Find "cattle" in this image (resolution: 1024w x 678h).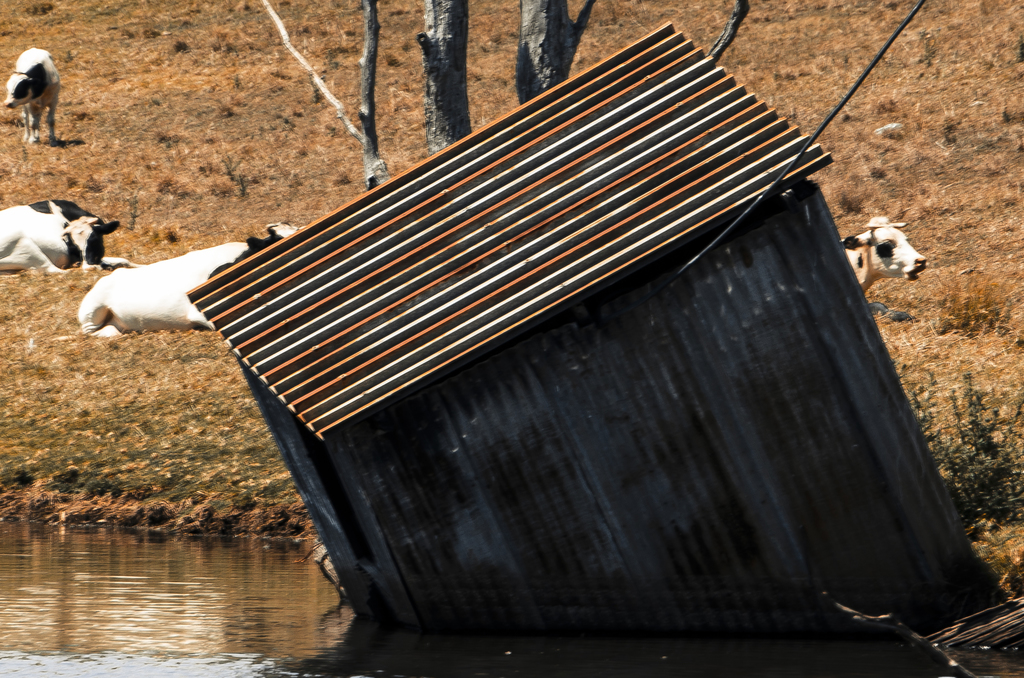
x1=0, y1=182, x2=105, y2=273.
